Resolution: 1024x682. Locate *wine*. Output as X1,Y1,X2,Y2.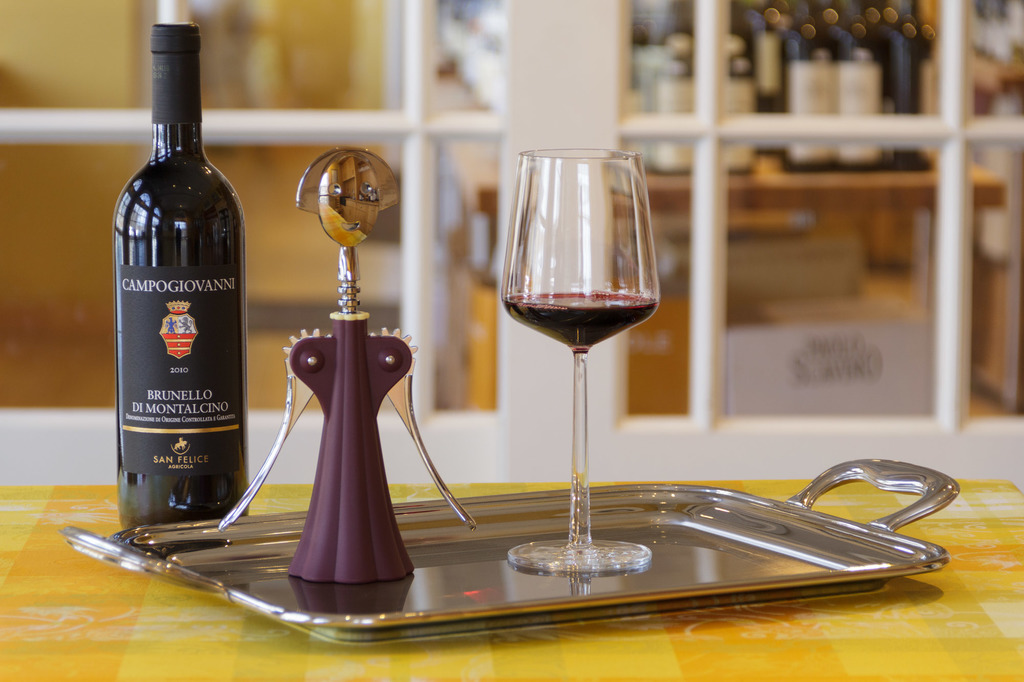
111,16,243,557.
